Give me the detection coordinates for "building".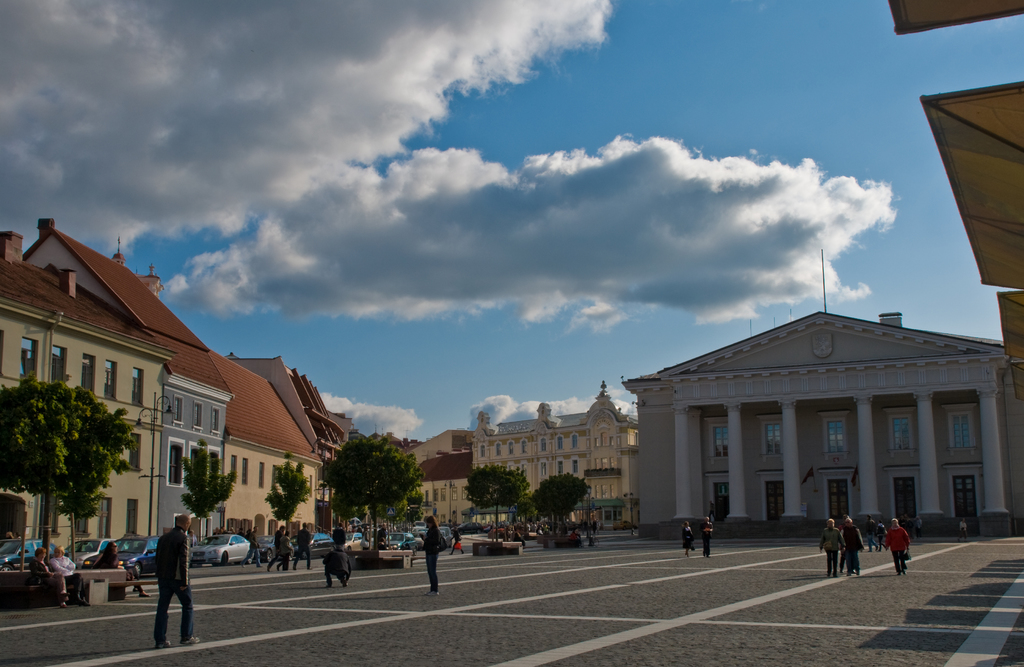
{"x1": 23, "y1": 220, "x2": 234, "y2": 542}.
